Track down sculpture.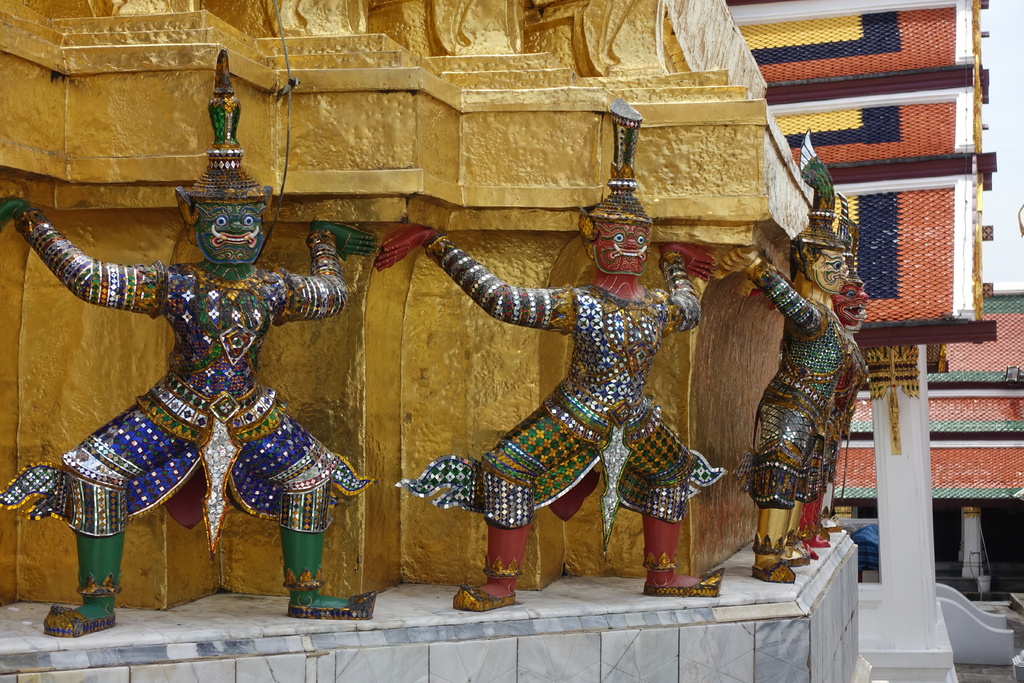
Tracked to bbox(12, 83, 374, 629).
